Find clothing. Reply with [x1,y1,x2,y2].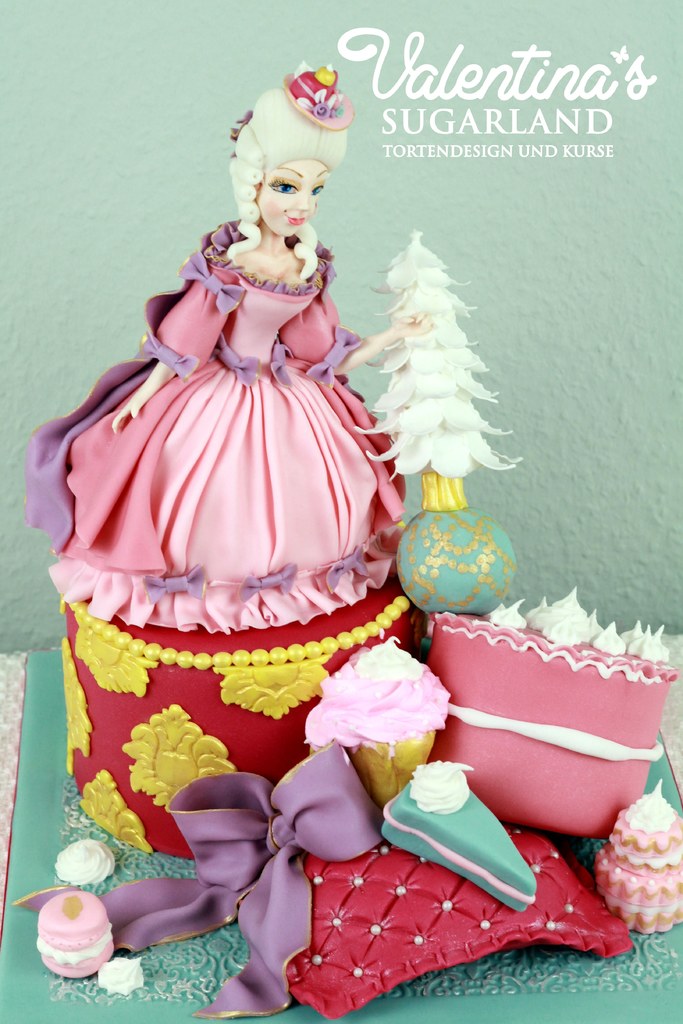
[65,201,407,663].
